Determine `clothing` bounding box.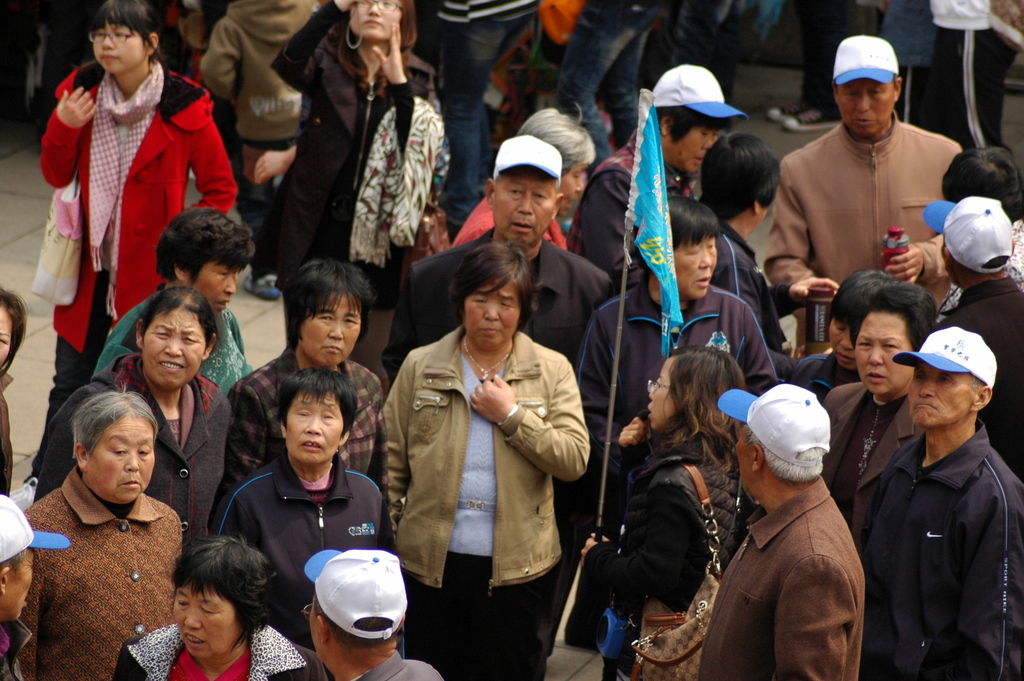
Determined: 764/105/966/366.
